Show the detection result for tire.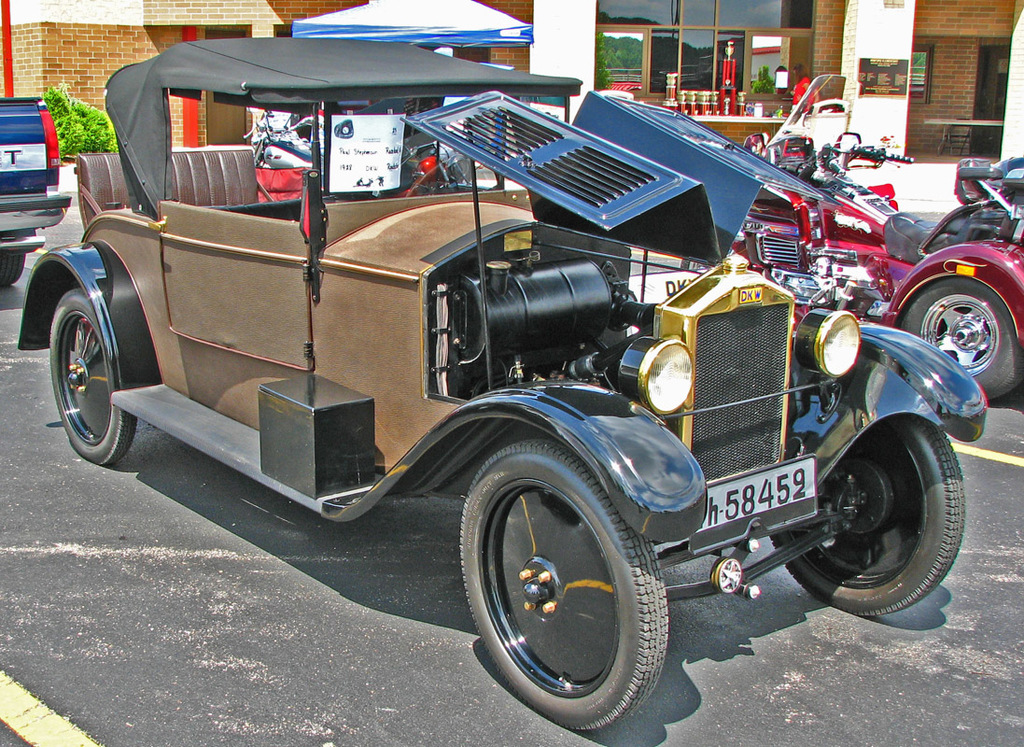
(885, 274, 1023, 407).
